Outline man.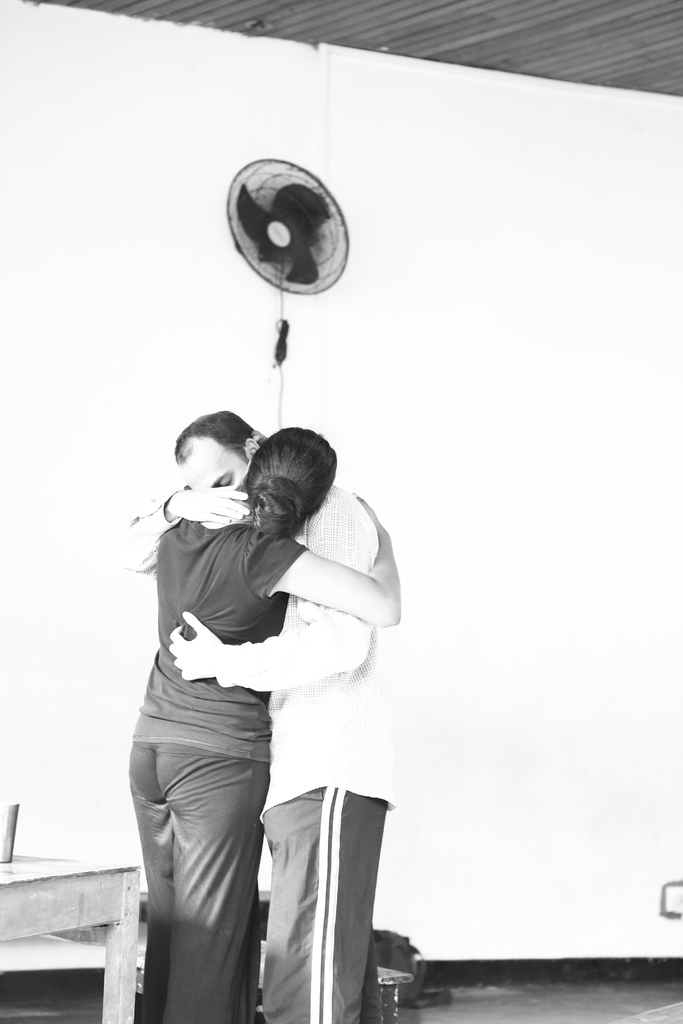
Outline: left=106, top=387, right=416, bottom=1023.
